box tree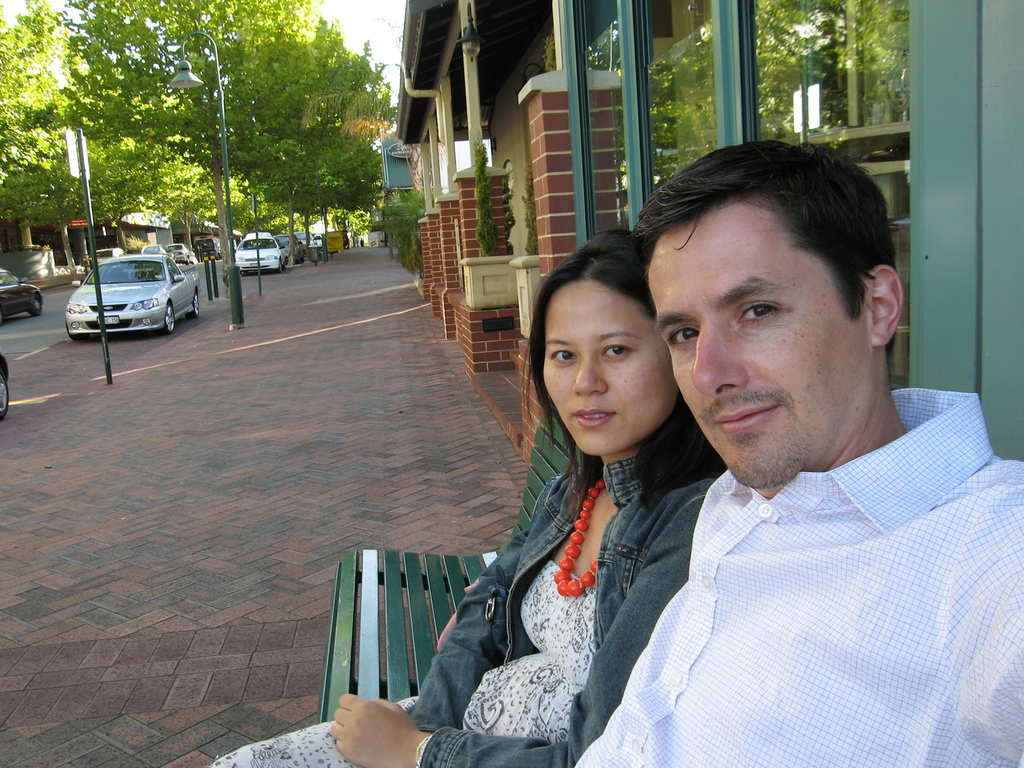
[0, 0, 74, 246]
